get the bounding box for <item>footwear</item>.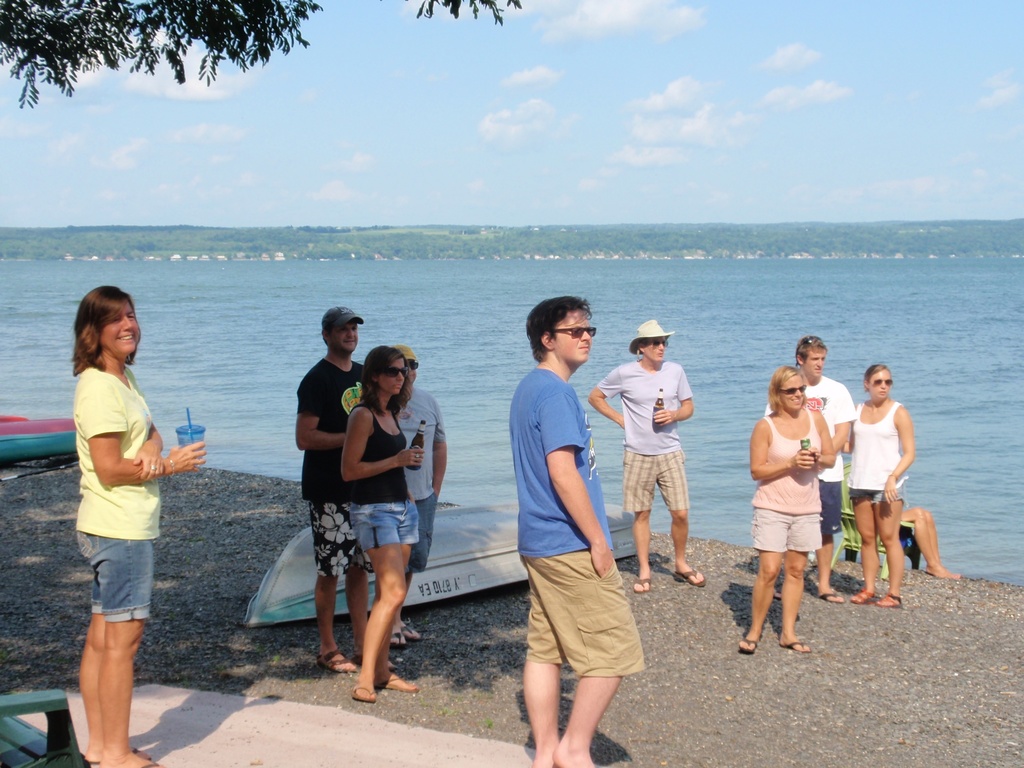
317, 650, 355, 675.
